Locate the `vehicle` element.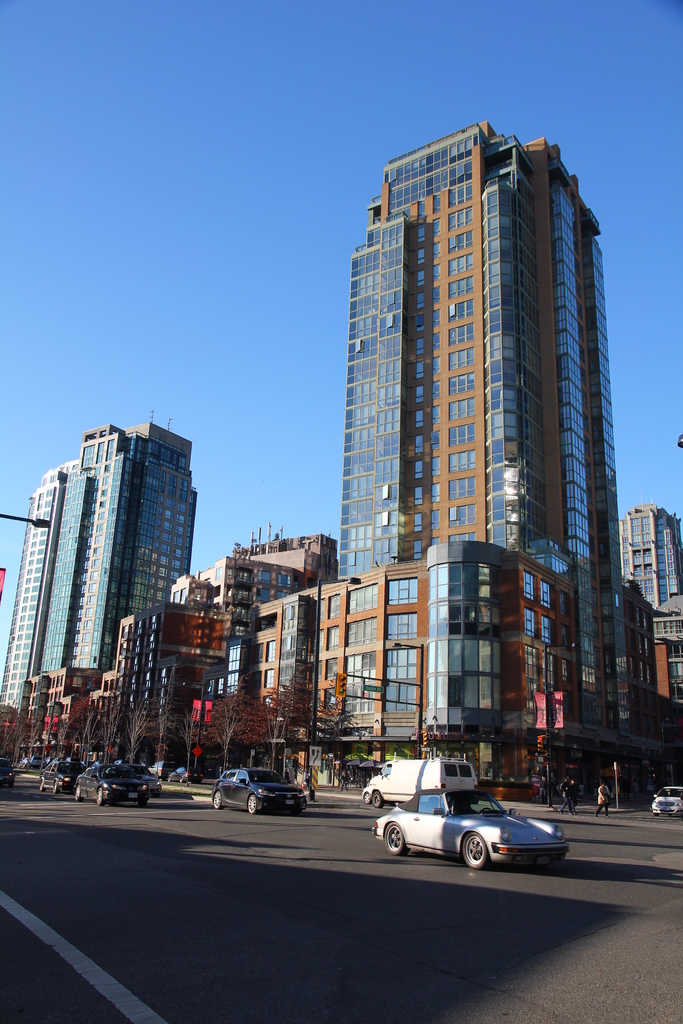
Element bbox: <region>371, 757, 481, 803</region>.
